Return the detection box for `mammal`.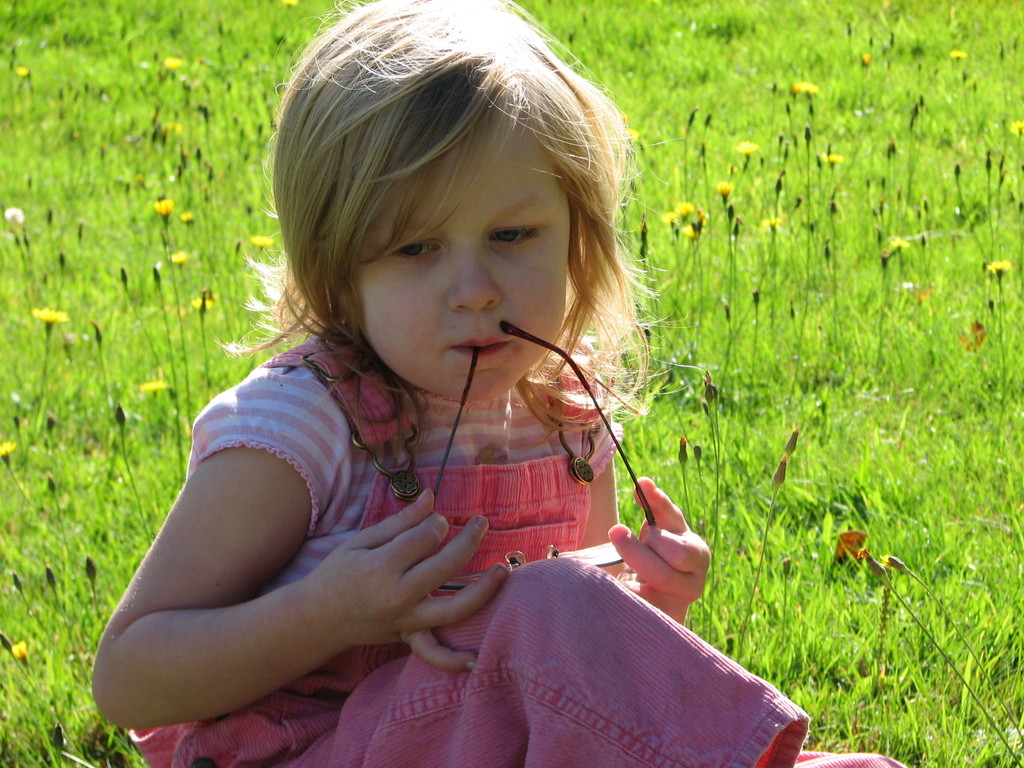
{"x1": 80, "y1": 38, "x2": 764, "y2": 736}.
